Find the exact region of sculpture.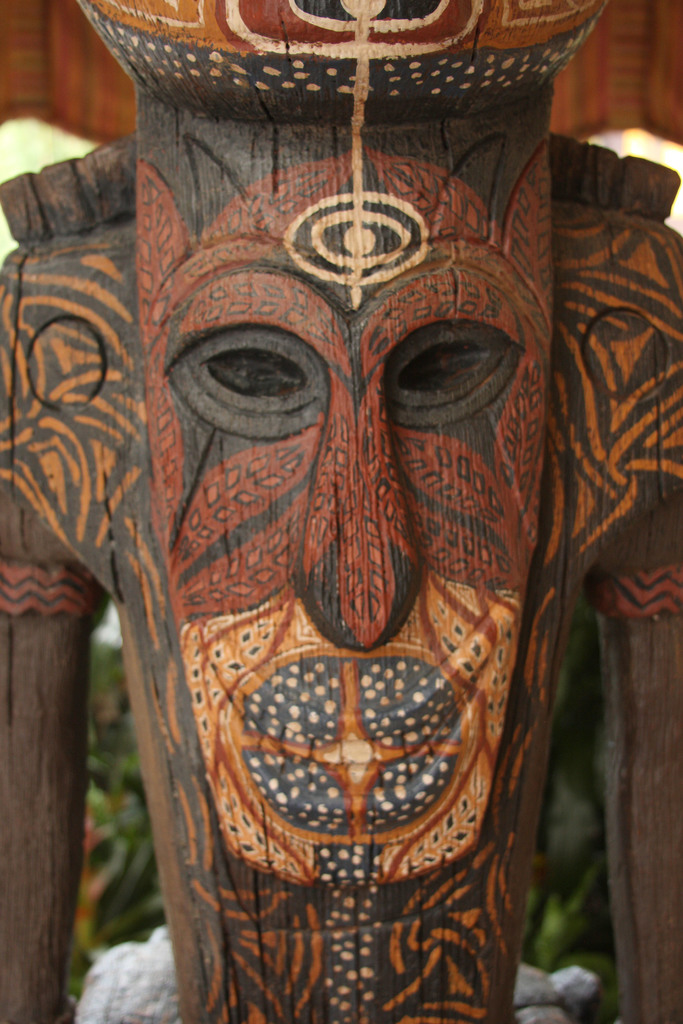
Exact region: {"x1": 73, "y1": 47, "x2": 623, "y2": 952}.
